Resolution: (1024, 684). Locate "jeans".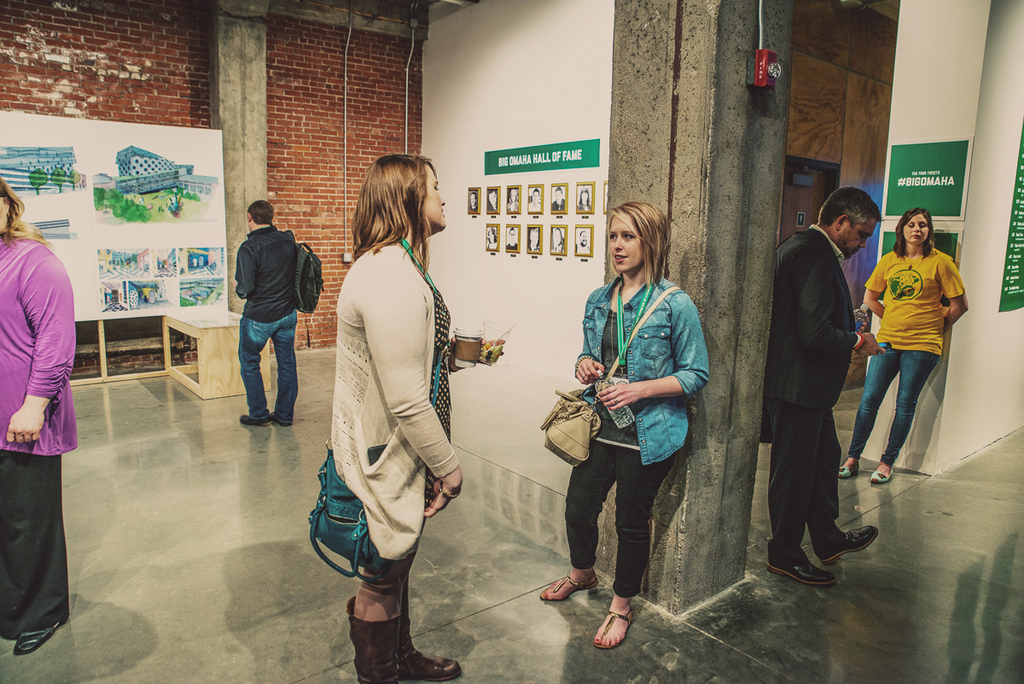
box=[846, 346, 938, 468].
